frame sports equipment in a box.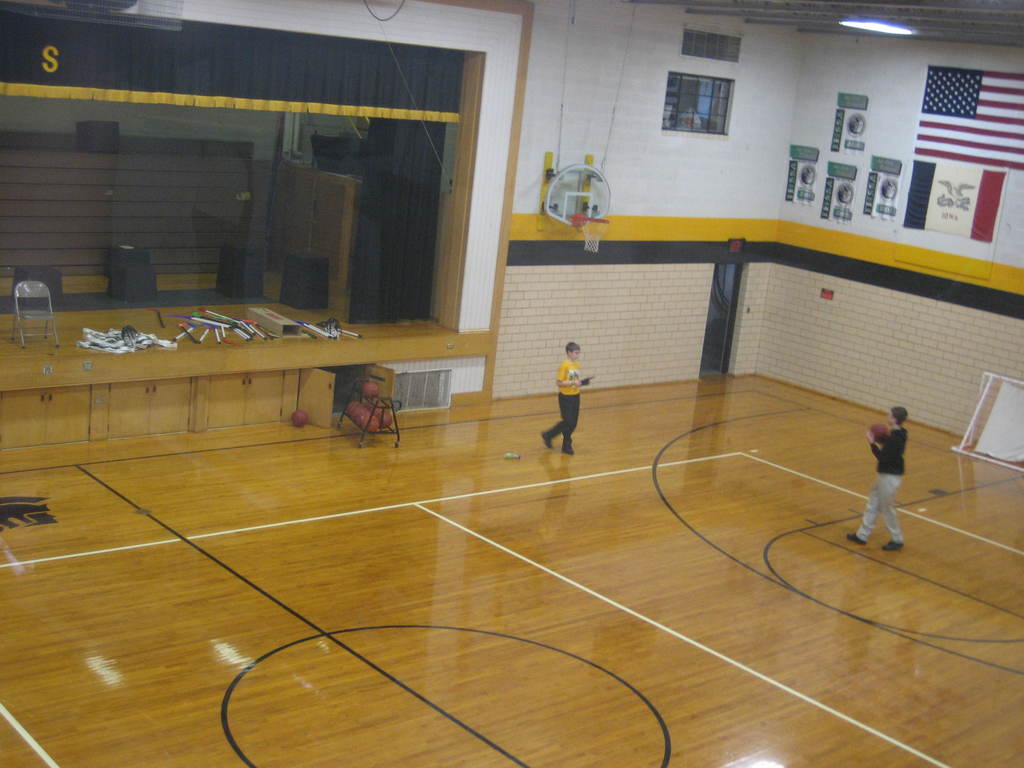
(left=571, top=213, right=611, bottom=254).
